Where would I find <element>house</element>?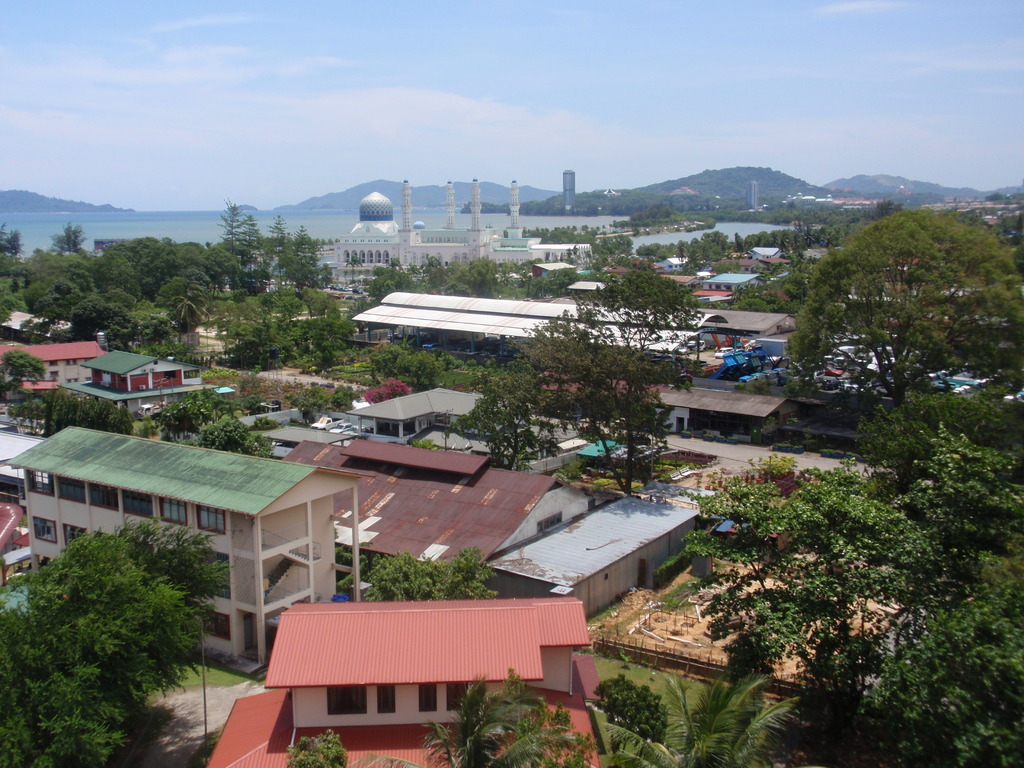
At select_region(350, 301, 711, 356).
